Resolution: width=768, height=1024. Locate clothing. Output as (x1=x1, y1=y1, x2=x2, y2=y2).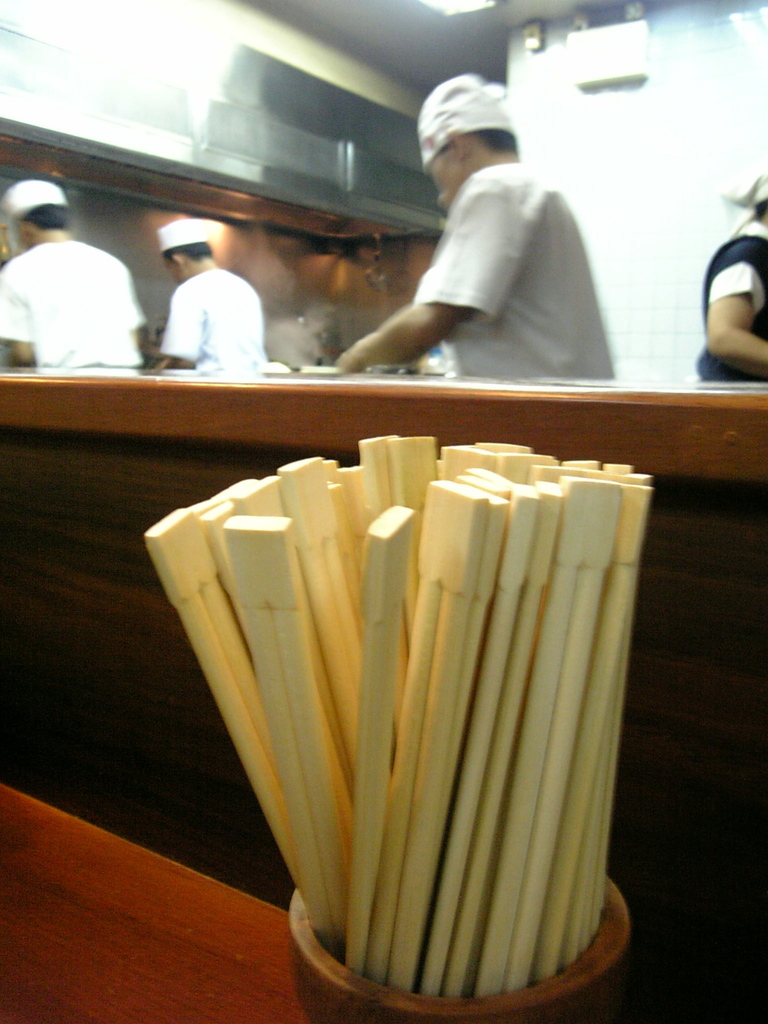
(x1=152, y1=252, x2=262, y2=390).
